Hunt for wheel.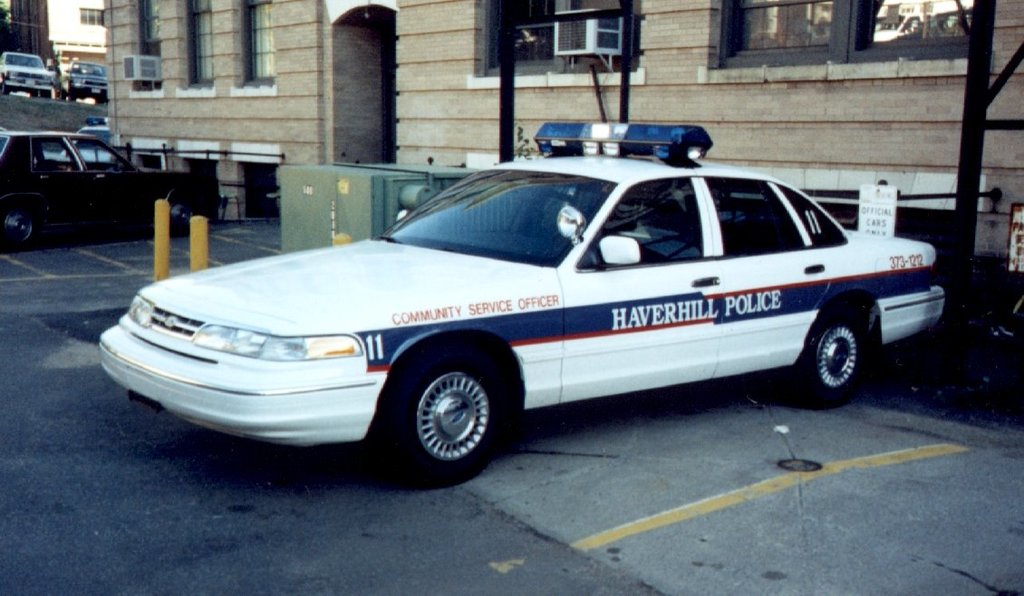
Hunted down at 388 353 507 466.
